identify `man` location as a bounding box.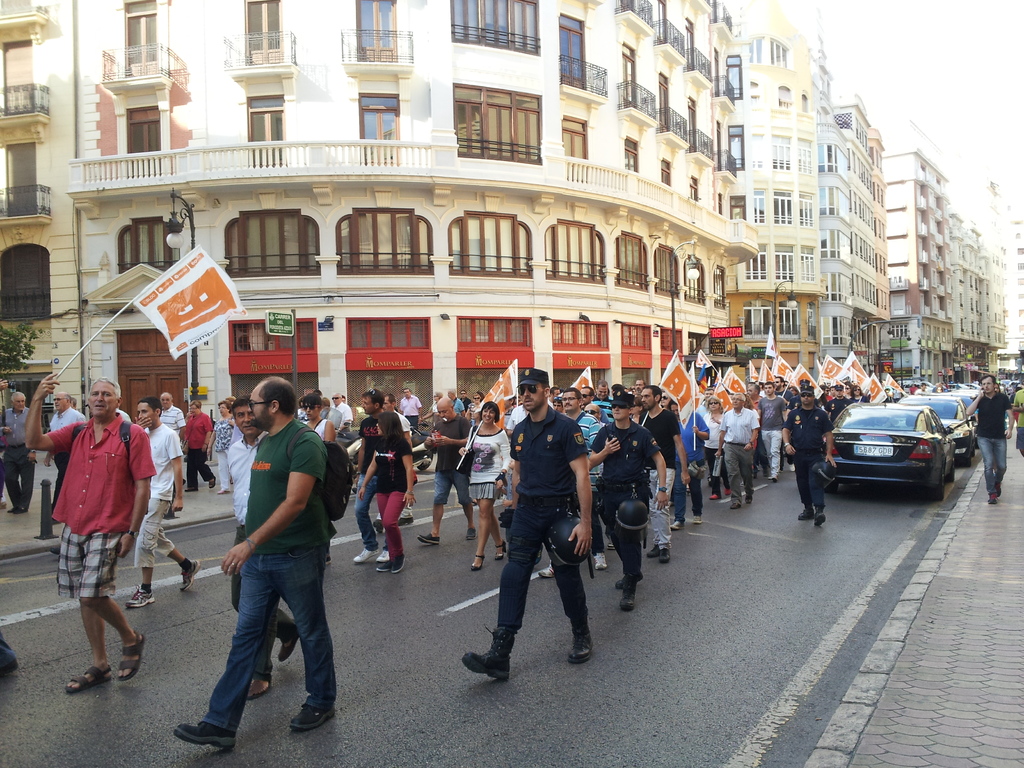
bbox(465, 369, 605, 680).
